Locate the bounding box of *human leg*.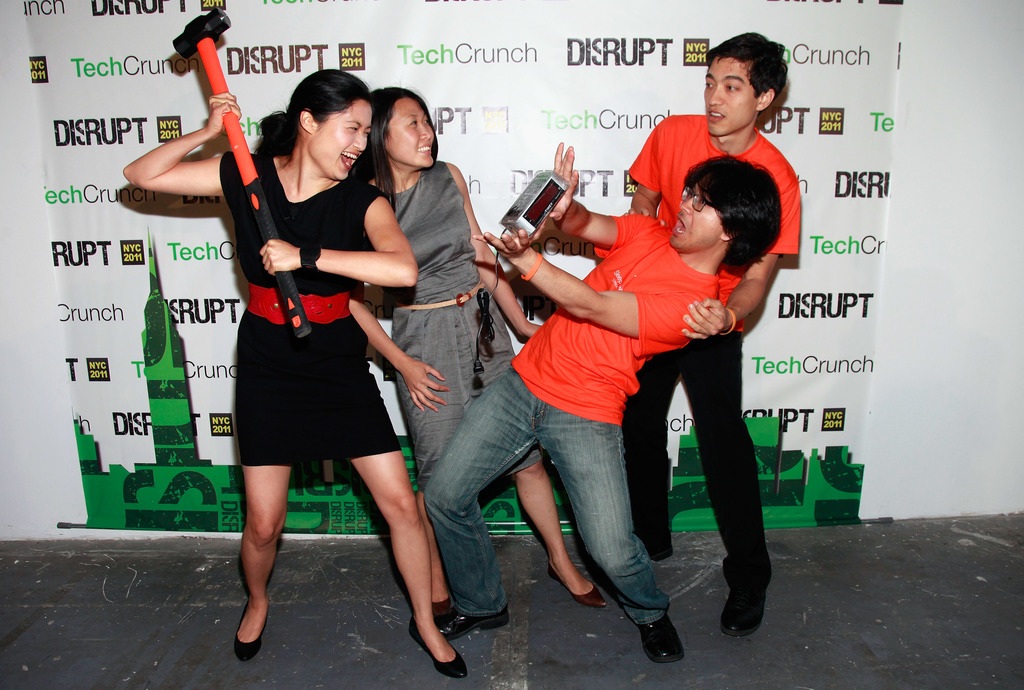
Bounding box: (627, 349, 682, 559).
